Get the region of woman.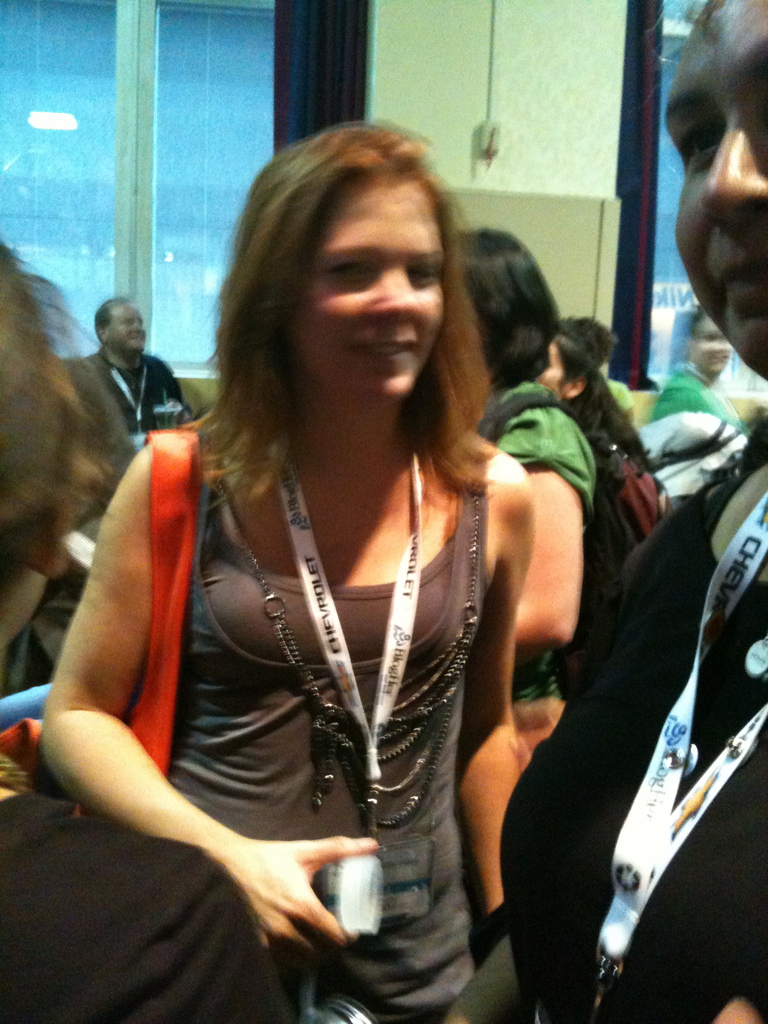
129, 124, 609, 1023.
